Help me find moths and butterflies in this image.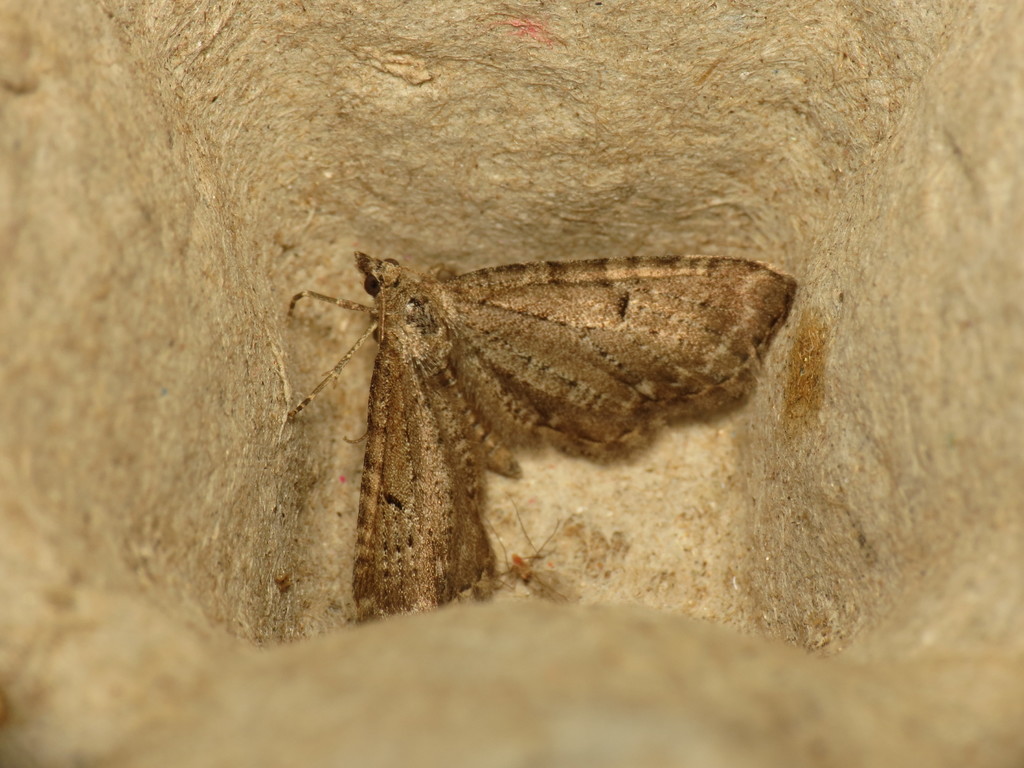
Found it: left=291, top=249, right=800, bottom=623.
